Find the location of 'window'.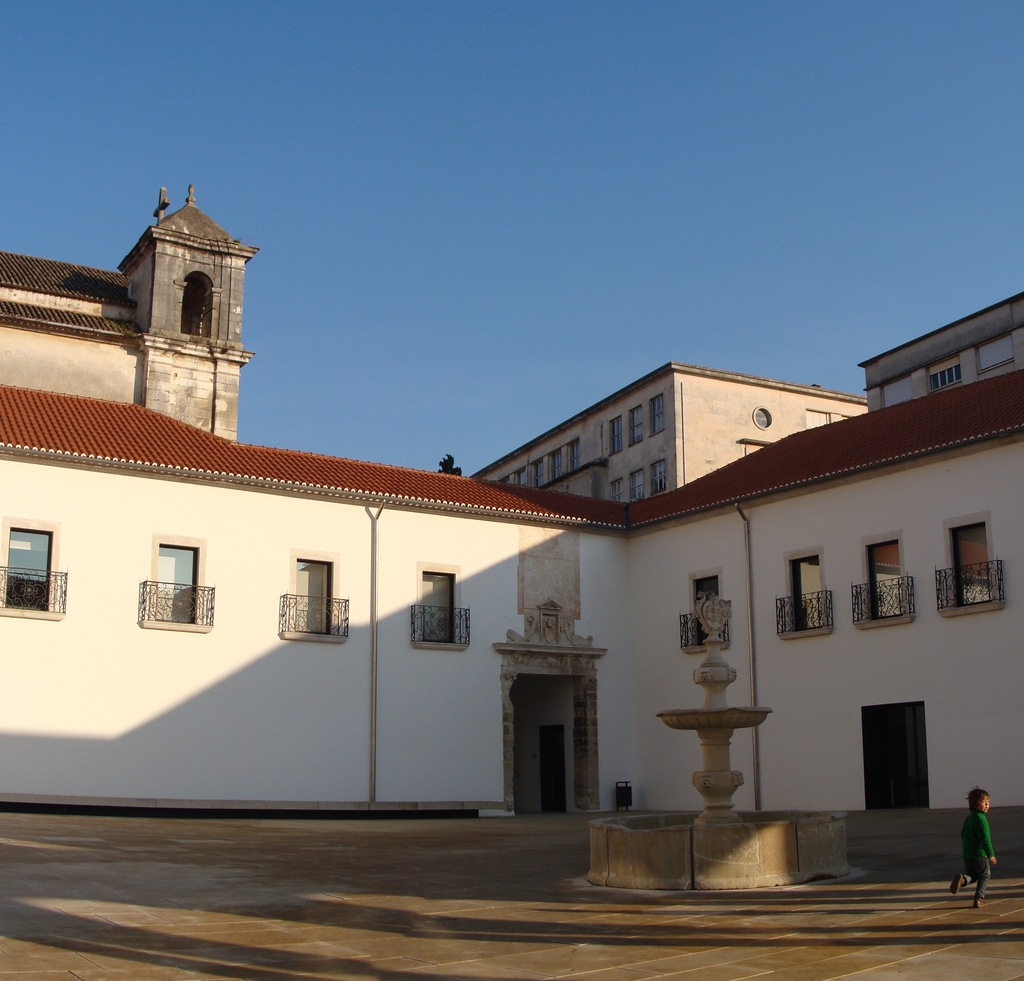
Location: (x1=855, y1=527, x2=912, y2=628).
